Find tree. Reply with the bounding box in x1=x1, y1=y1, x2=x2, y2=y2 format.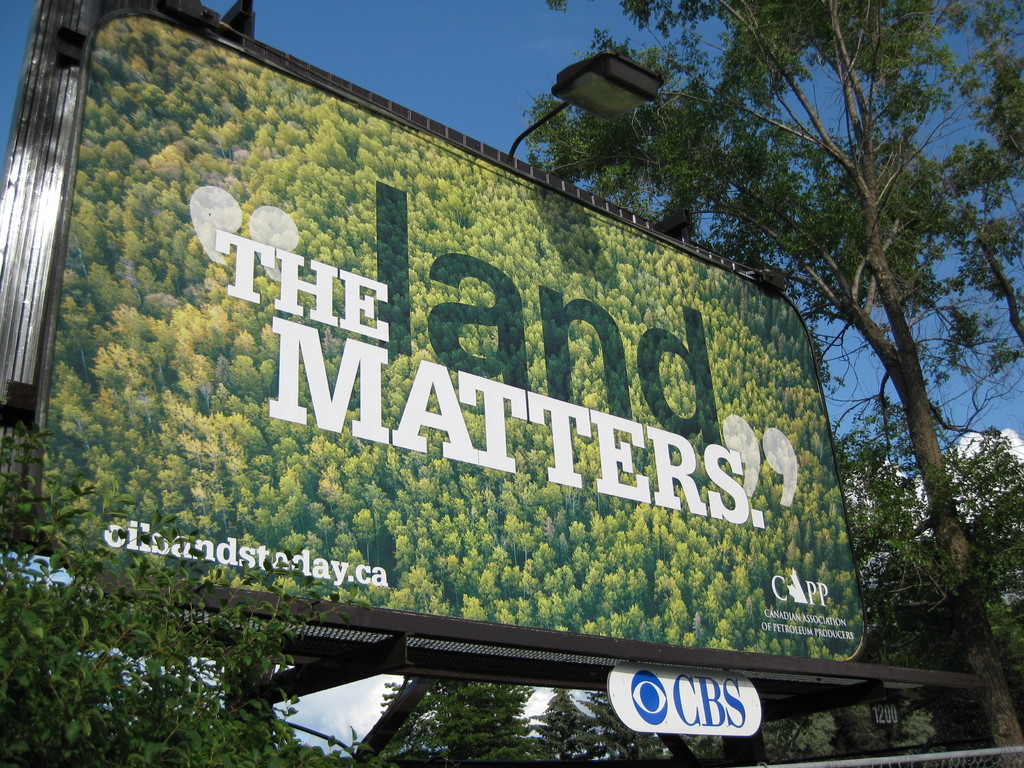
x1=582, y1=689, x2=667, y2=762.
